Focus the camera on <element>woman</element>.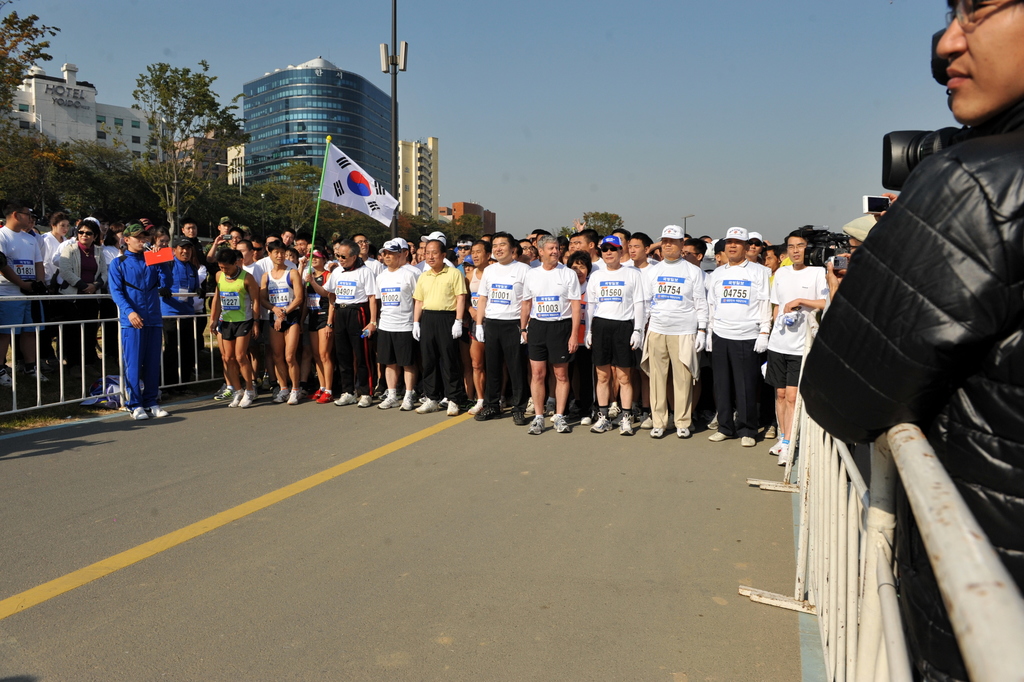
Focus region: 44,209,74,371.
